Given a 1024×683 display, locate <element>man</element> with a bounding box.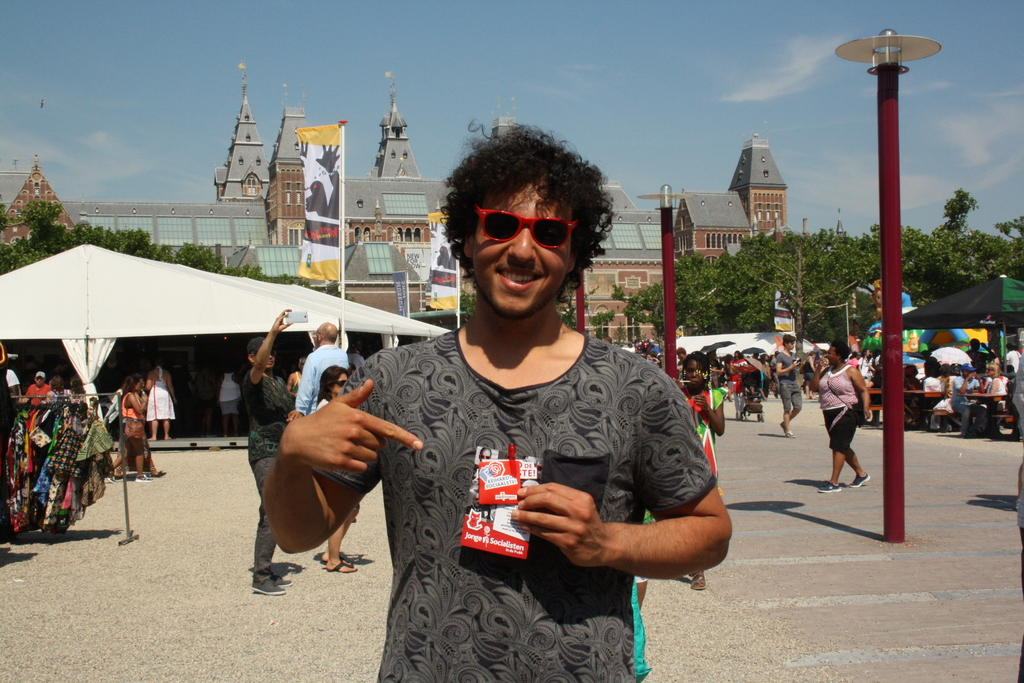
Located: Rect(292, 318, 355, 416).
